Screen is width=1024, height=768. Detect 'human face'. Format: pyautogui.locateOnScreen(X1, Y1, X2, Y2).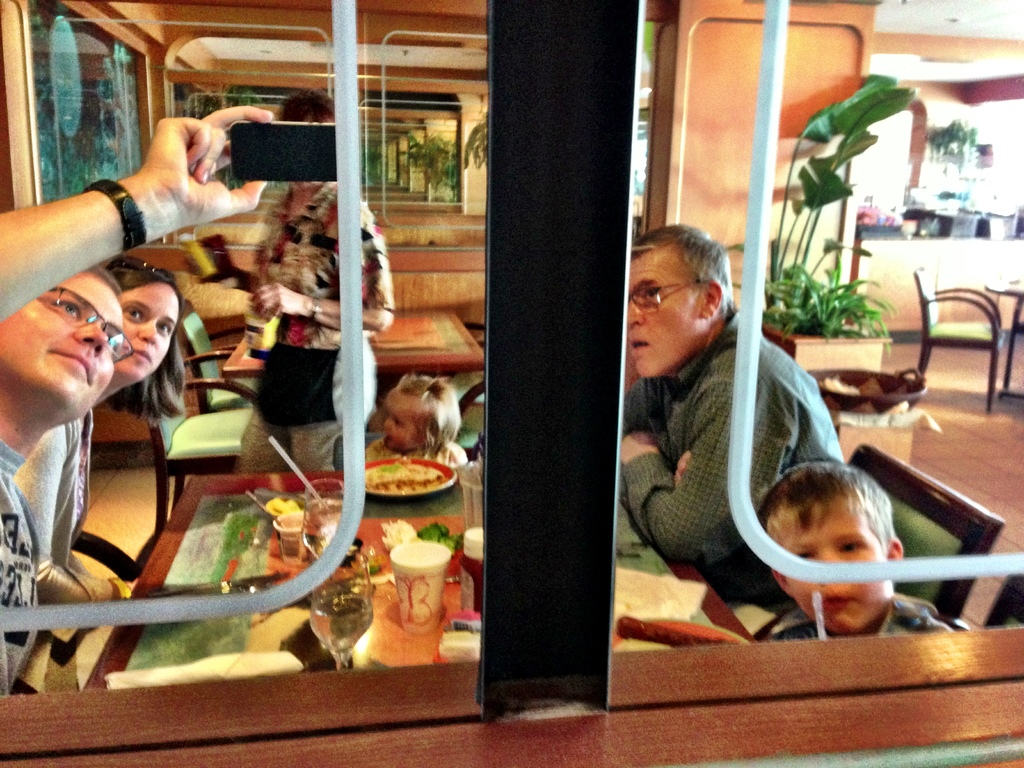
pyautogui.locateOnScreen(110, 281, 180, 390).
